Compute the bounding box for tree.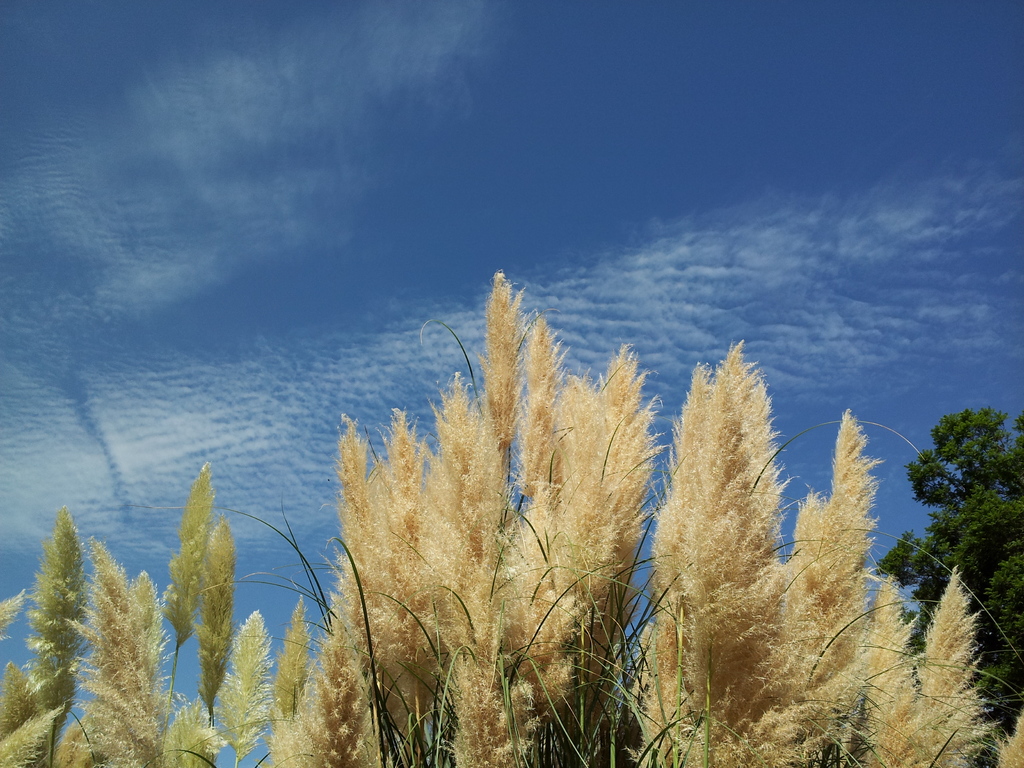
[875,412,1023,767].
